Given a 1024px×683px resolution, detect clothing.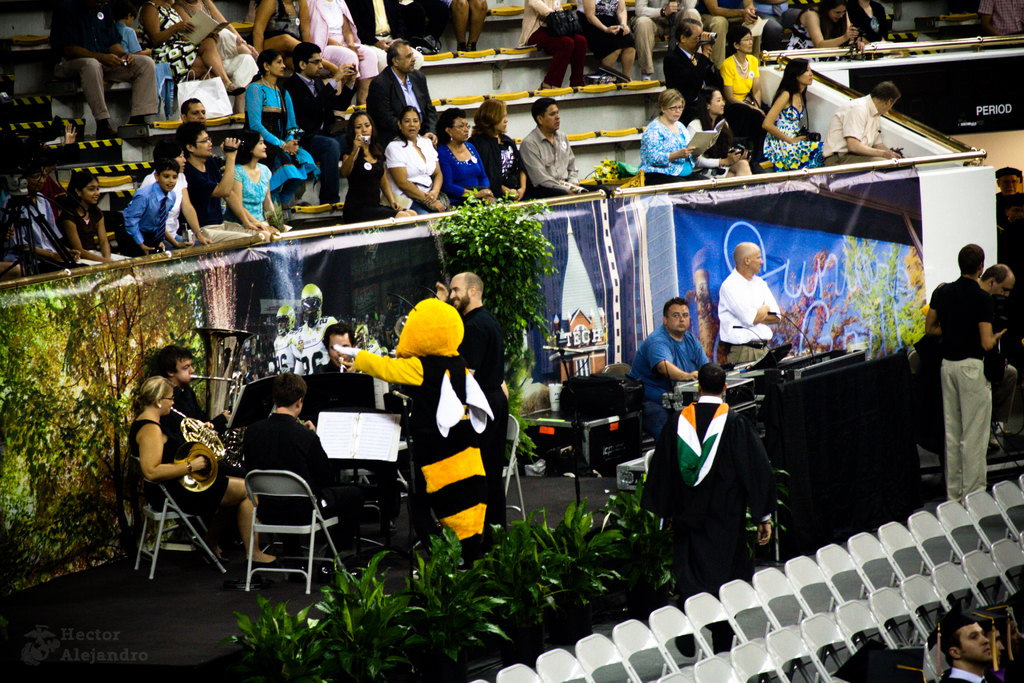
bbox=[378, 133, 450, 216].
